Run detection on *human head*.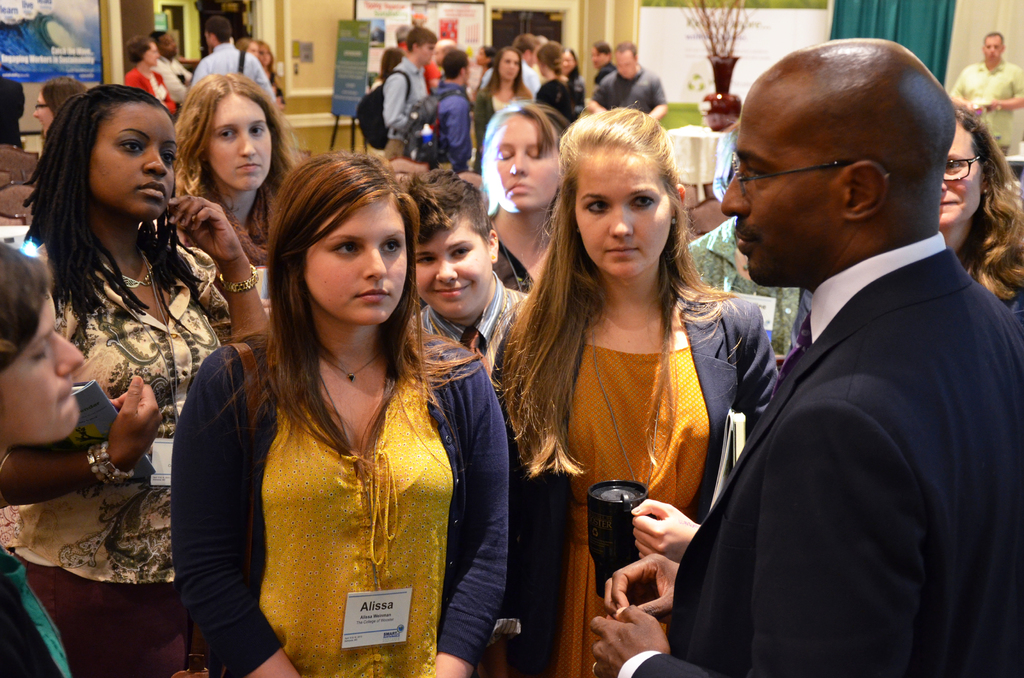
Result: (x1=32, y1=78, x2=87, y2=134).
